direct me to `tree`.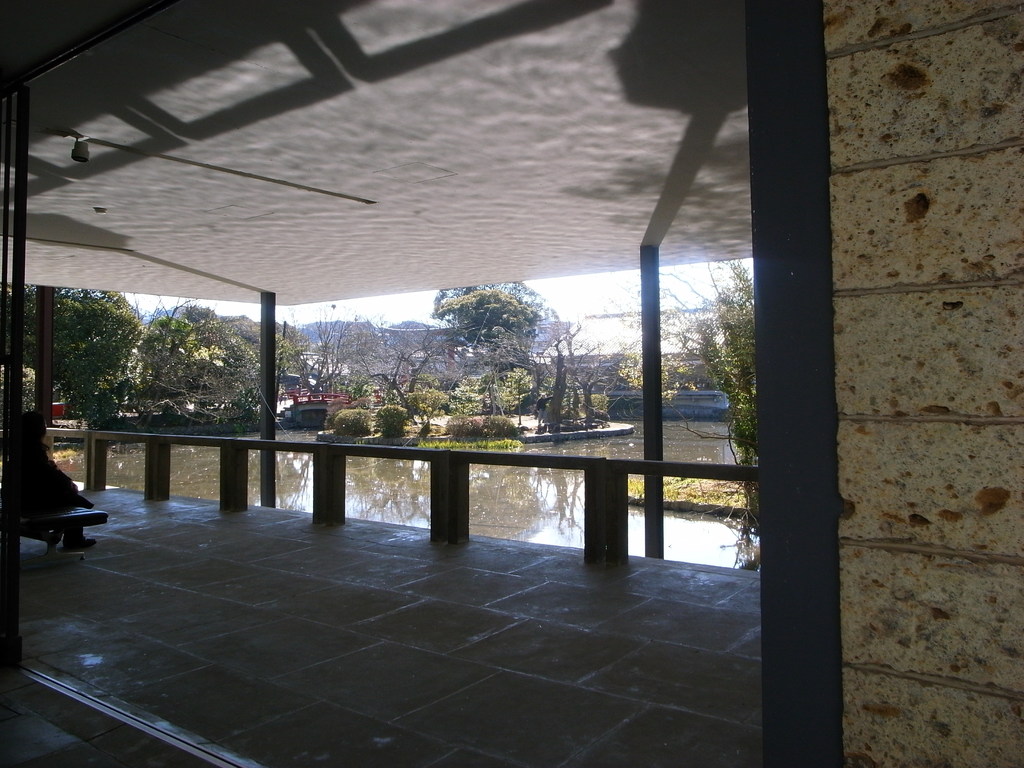
Direction: Rect(0, 294, 146, 435).
